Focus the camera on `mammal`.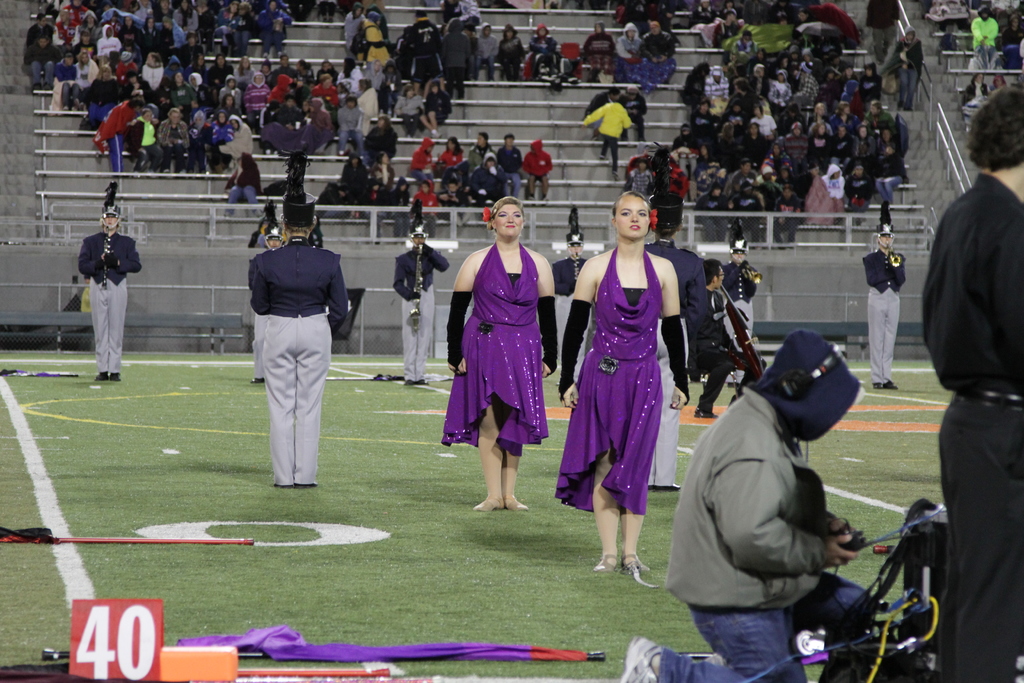
Focus region: <box>315,70,336,103</box>.
